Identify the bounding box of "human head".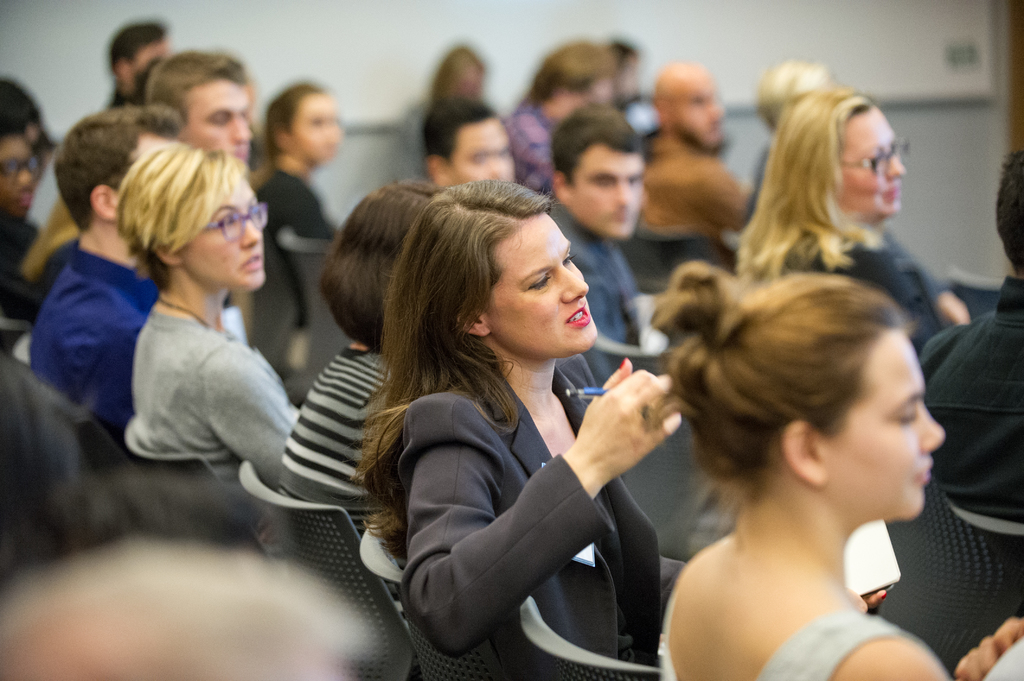
box(766, 88, 908, 216).
